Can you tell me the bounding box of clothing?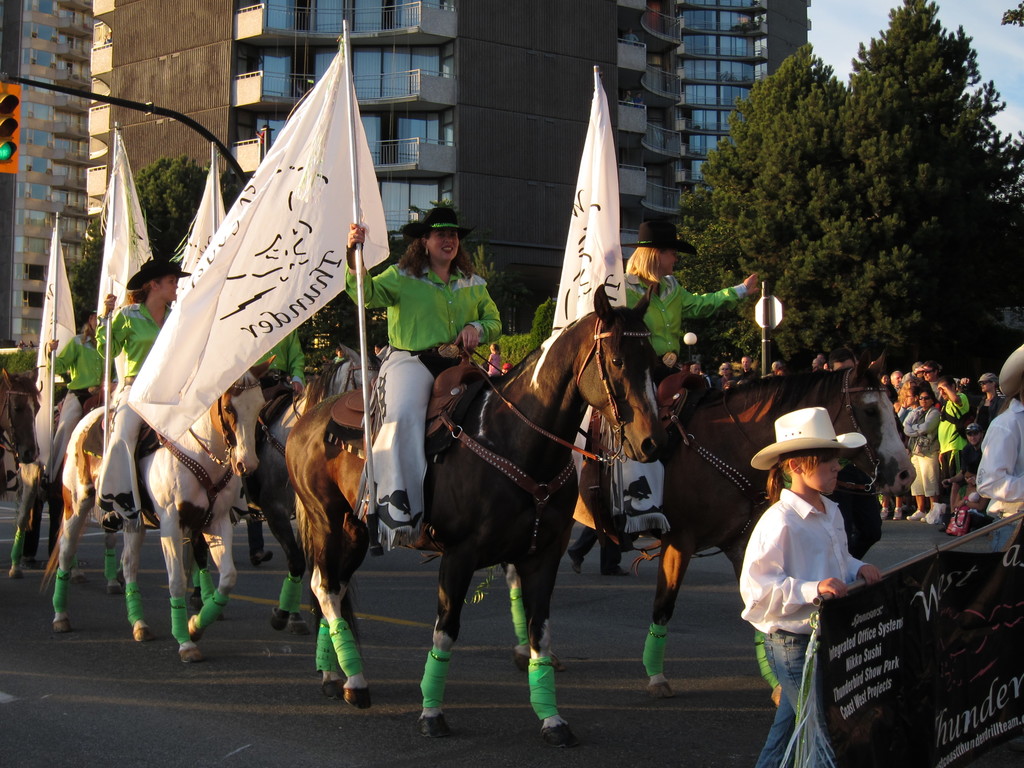
bbox(738, 488, 873, 767).
